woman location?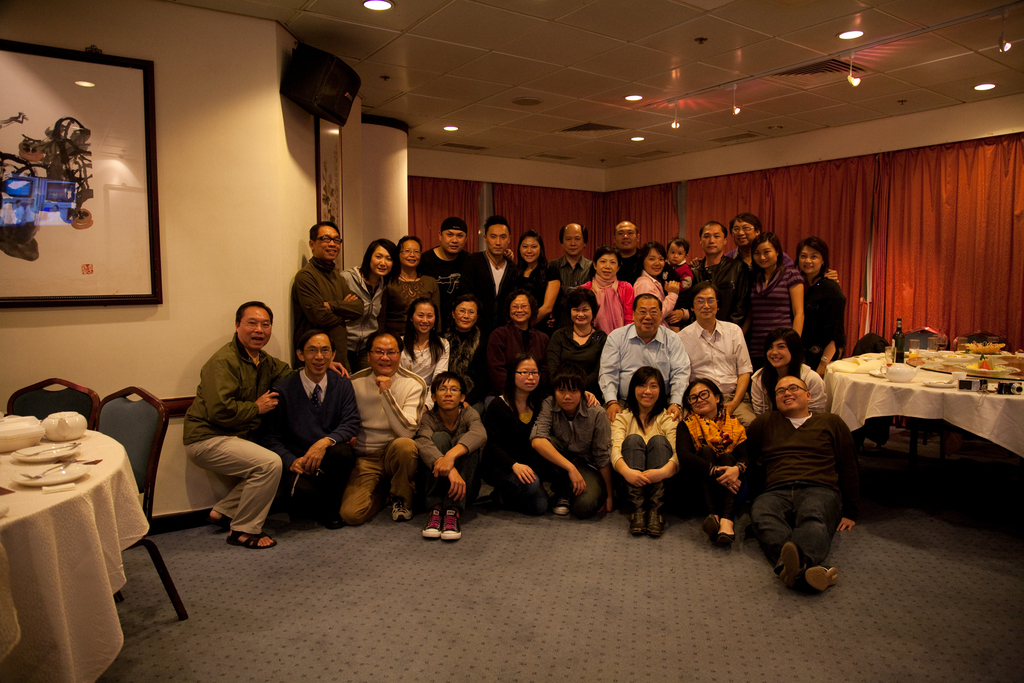
(left=581, top=243, right=634, bottom=336)
